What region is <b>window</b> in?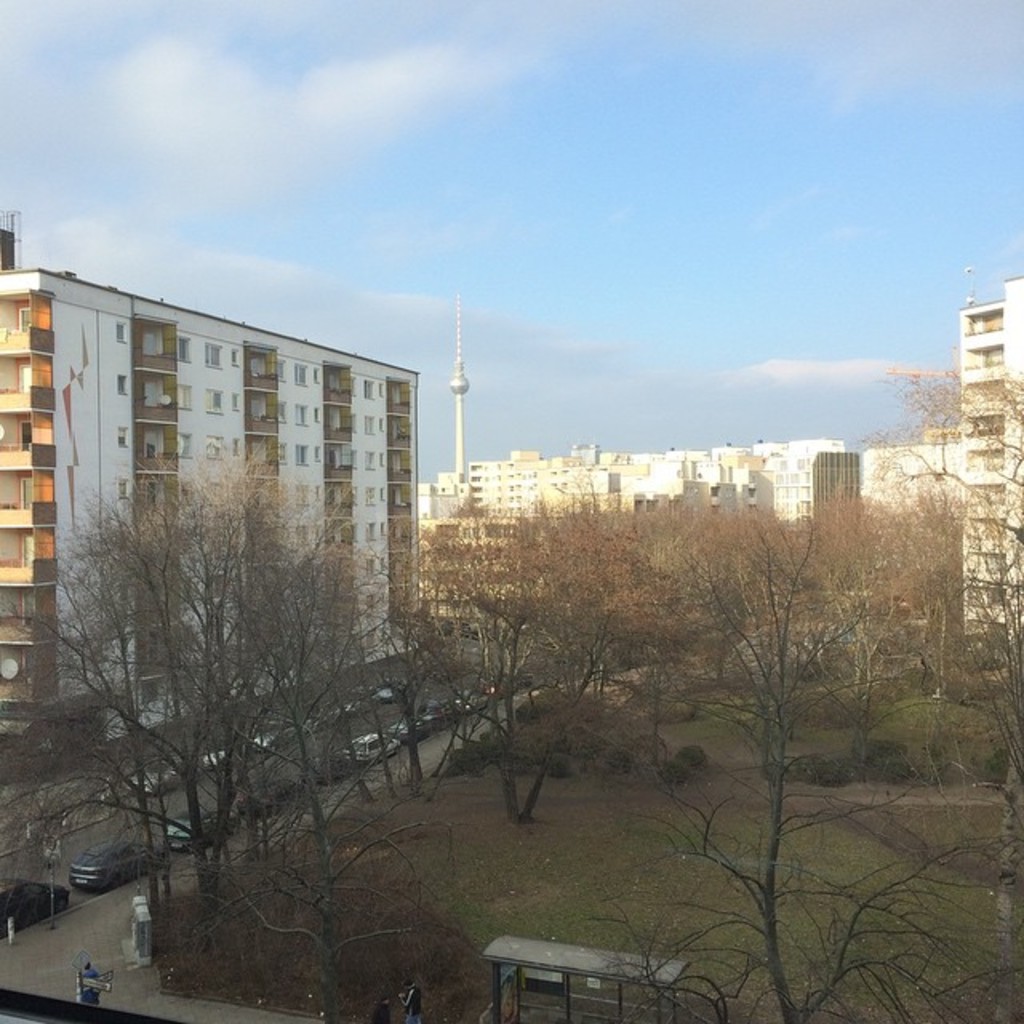
select_region(381, 483, 386, 496).
